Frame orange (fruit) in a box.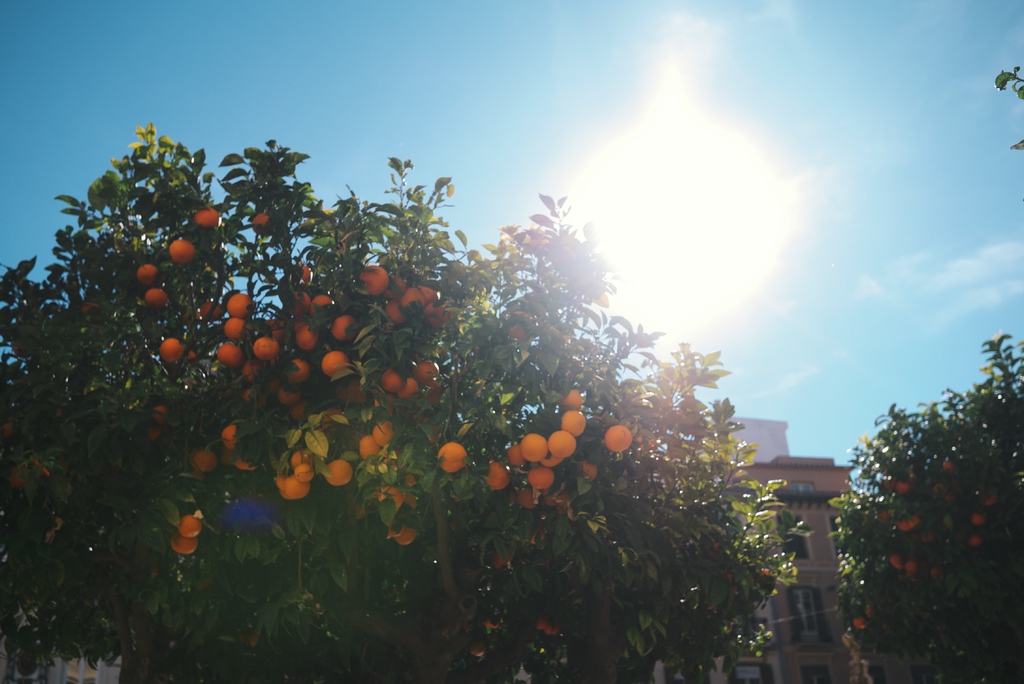
<region>523, 434, 550, 466</region>.
